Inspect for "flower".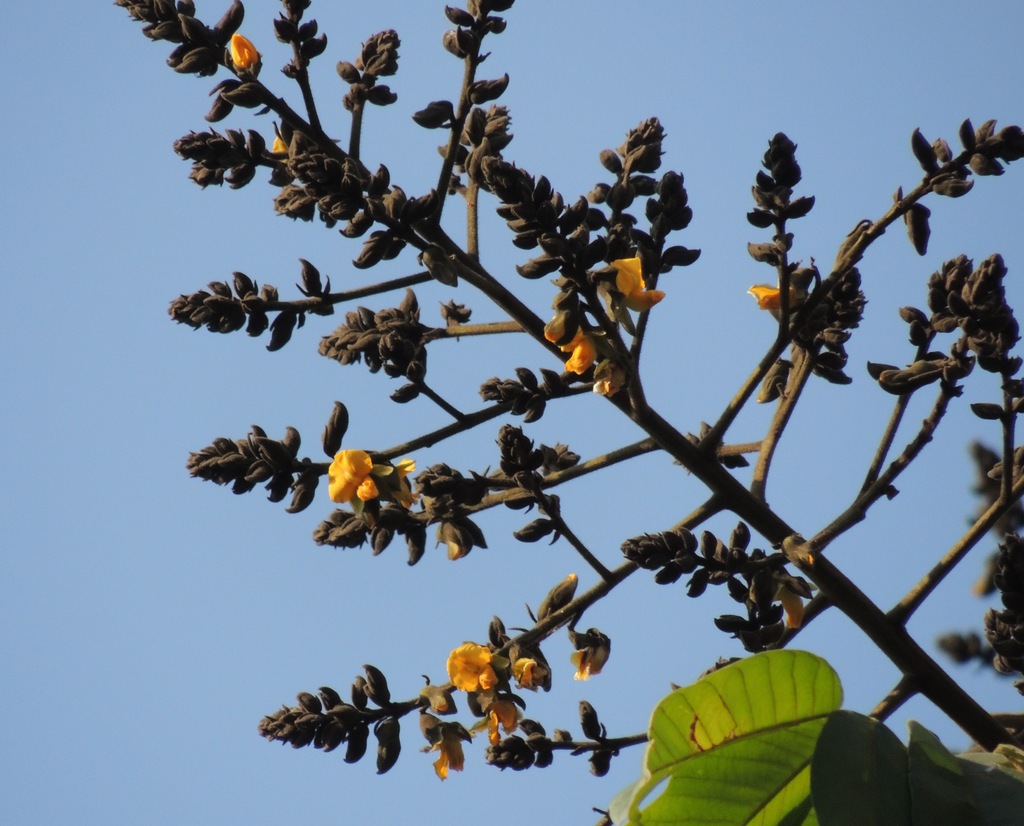
Inspection: (230,32,263,80).
